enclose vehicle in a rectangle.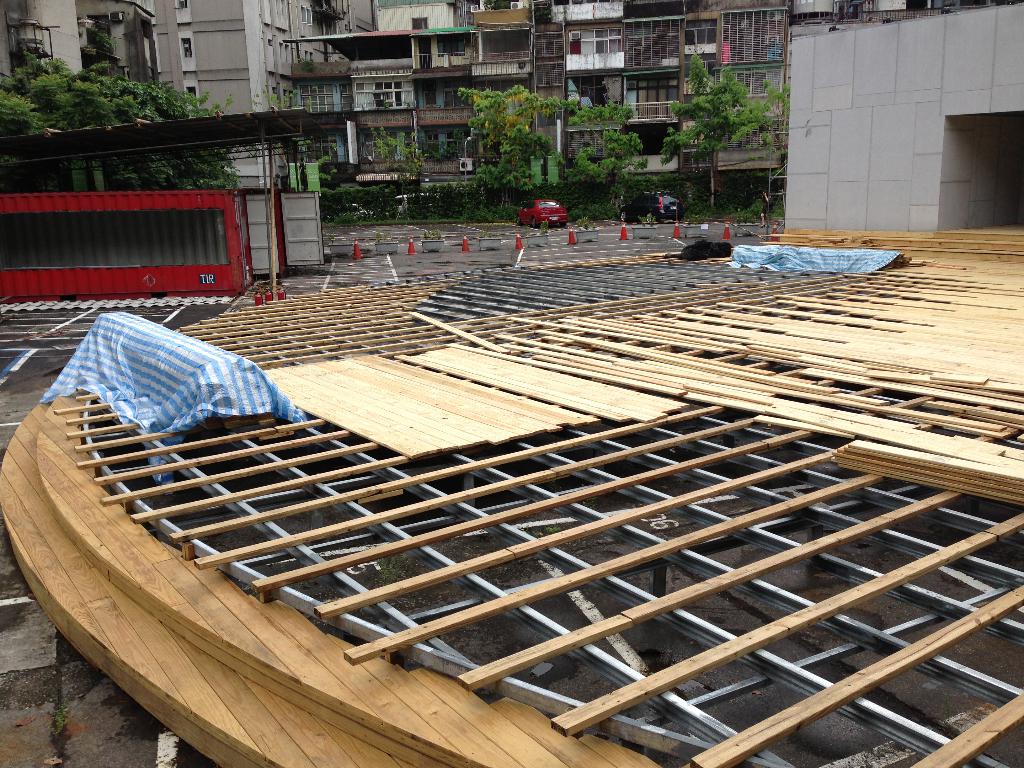
<region>515, 199, 567, 227</region>.
